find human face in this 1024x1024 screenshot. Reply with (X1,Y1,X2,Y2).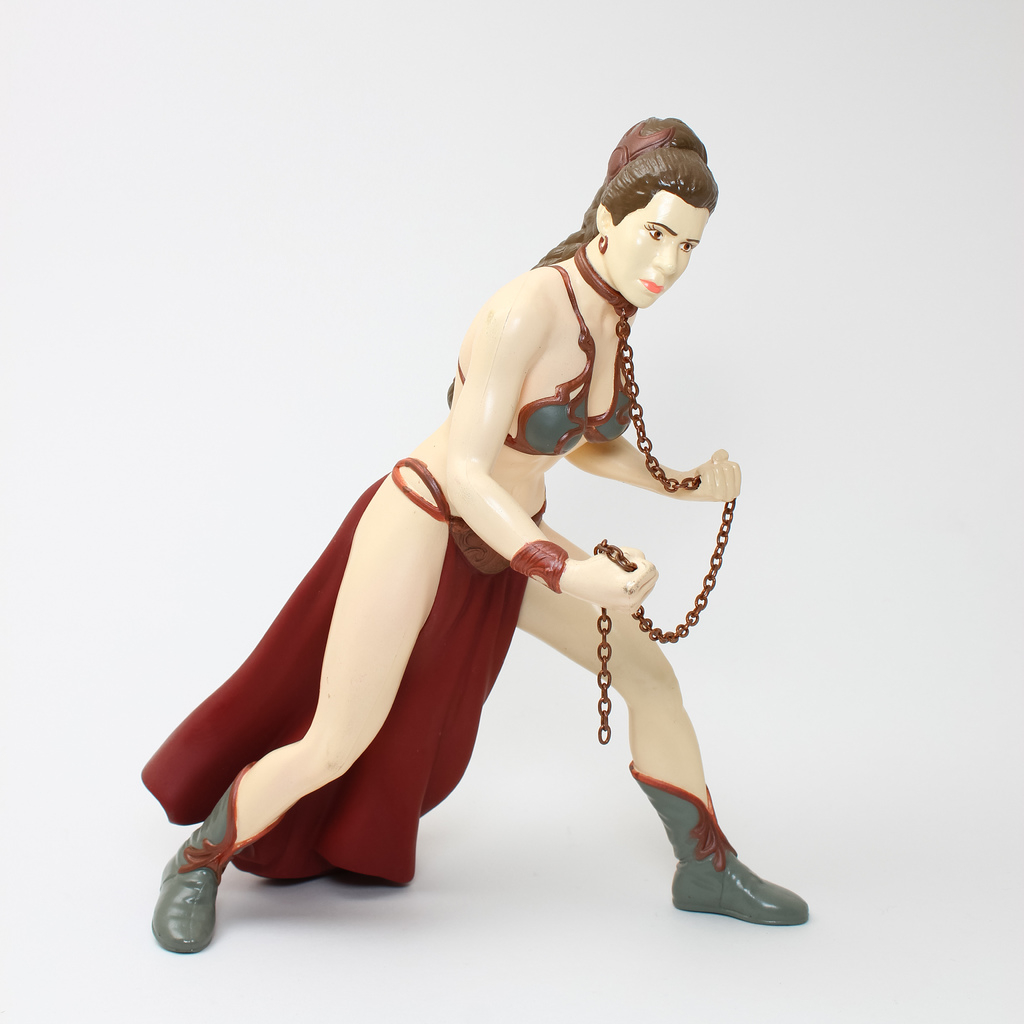
(605,200,710,307).
